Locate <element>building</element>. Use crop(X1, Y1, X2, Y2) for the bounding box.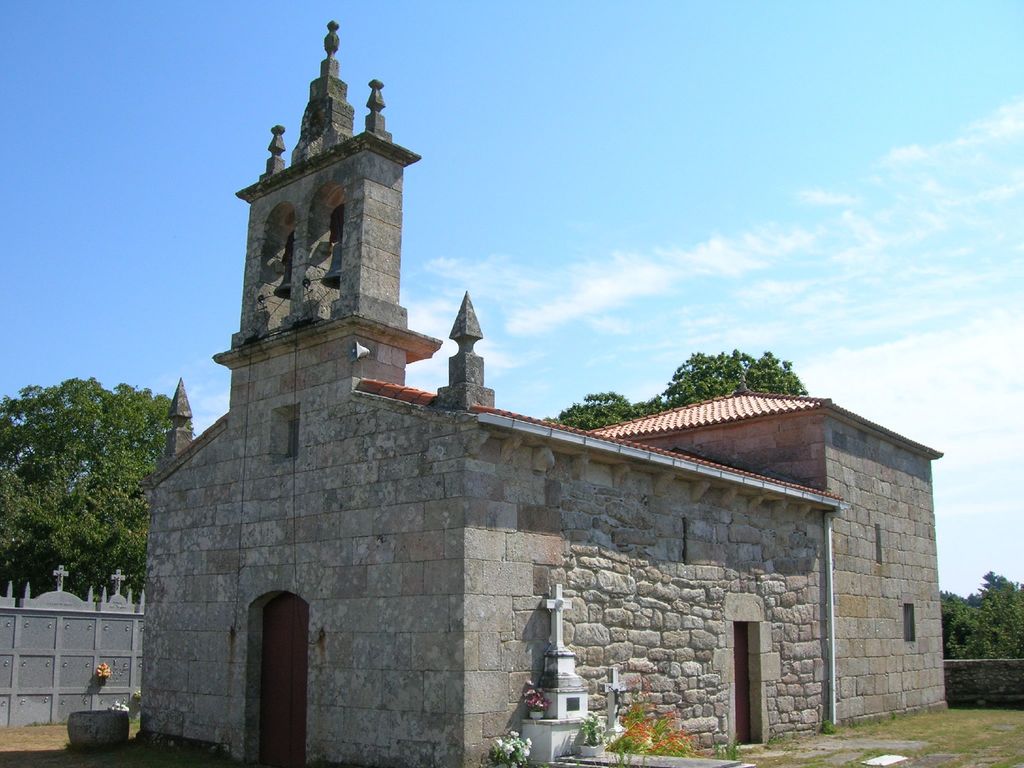
crop(130, 24, 948, 765).
